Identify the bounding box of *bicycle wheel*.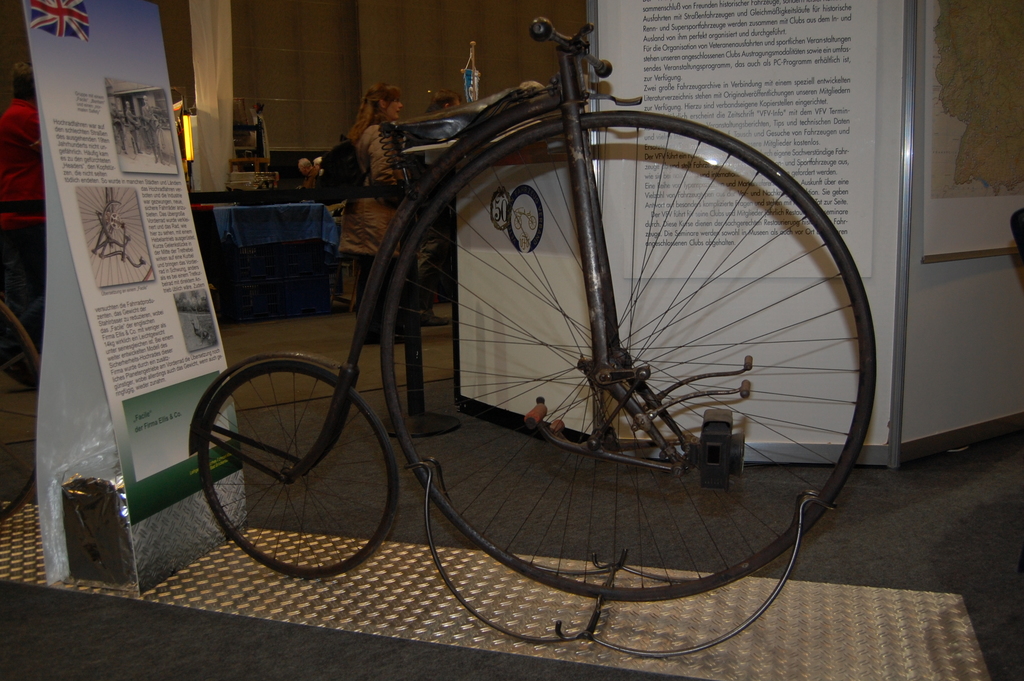
crop(199, 359, 401, 582).
